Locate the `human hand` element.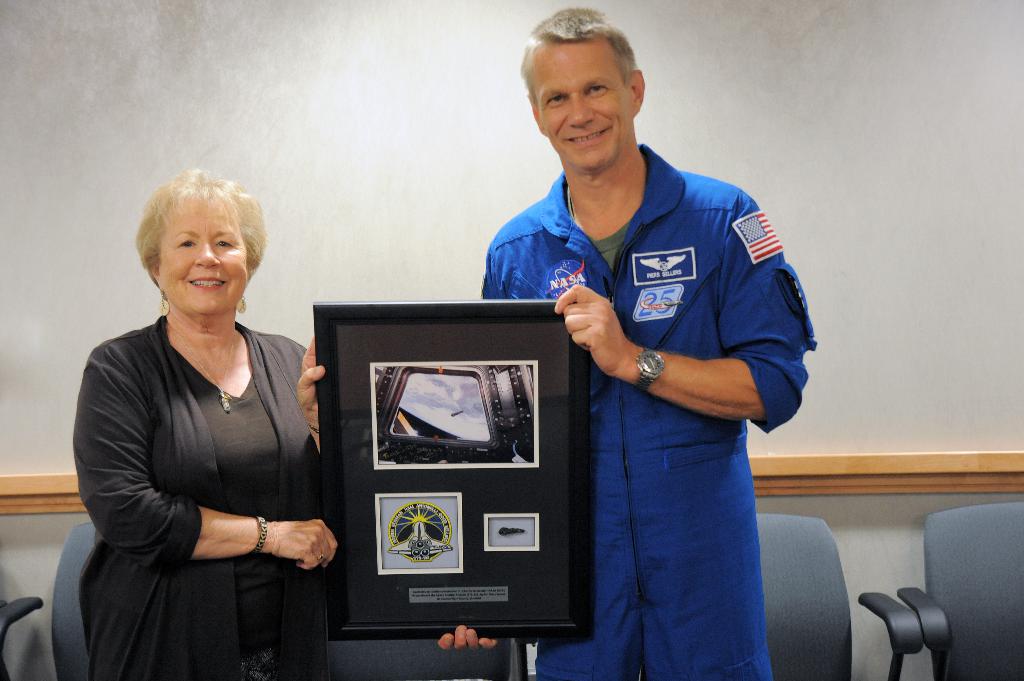
Element bbox: detection(294, 335, 327, 437).
